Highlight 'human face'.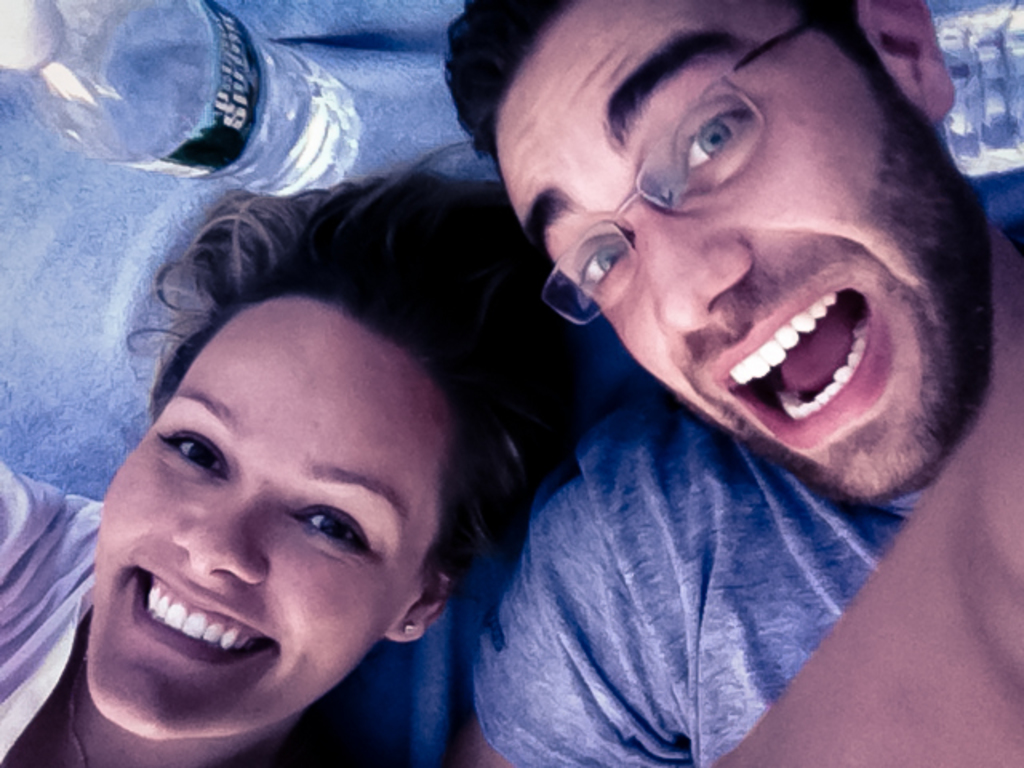
Highlighted region: (75, 245, 462, 755).
